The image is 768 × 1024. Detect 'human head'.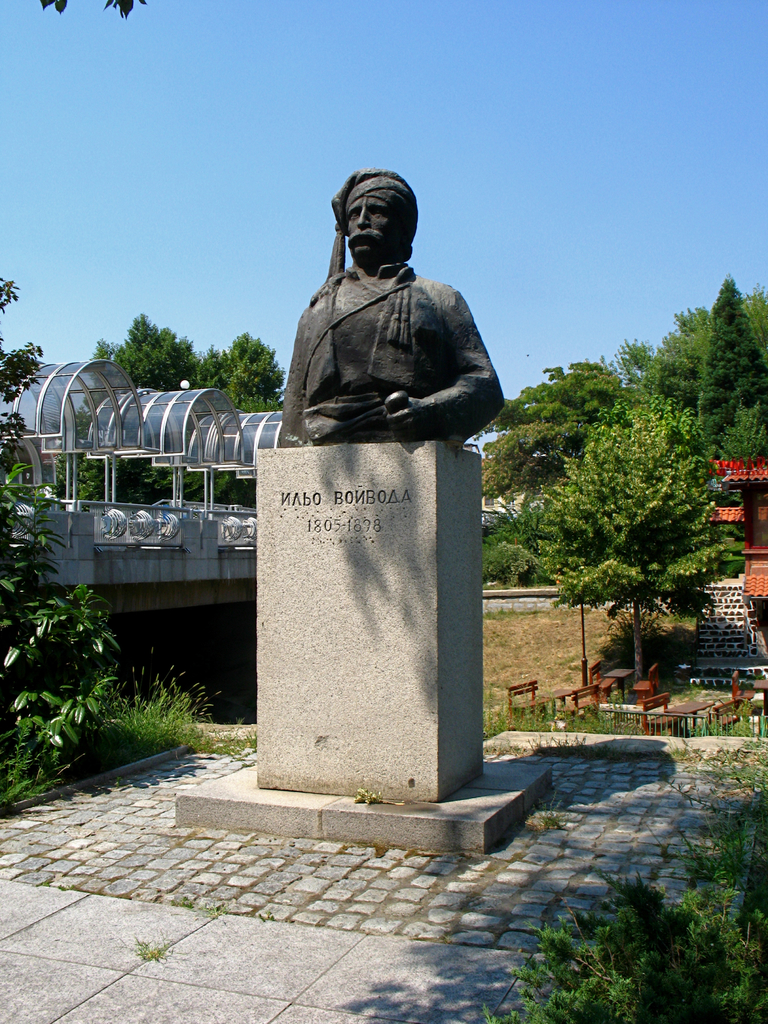
Detection: pyautogui.locateOnScreen(324, 166, 424, 268).
